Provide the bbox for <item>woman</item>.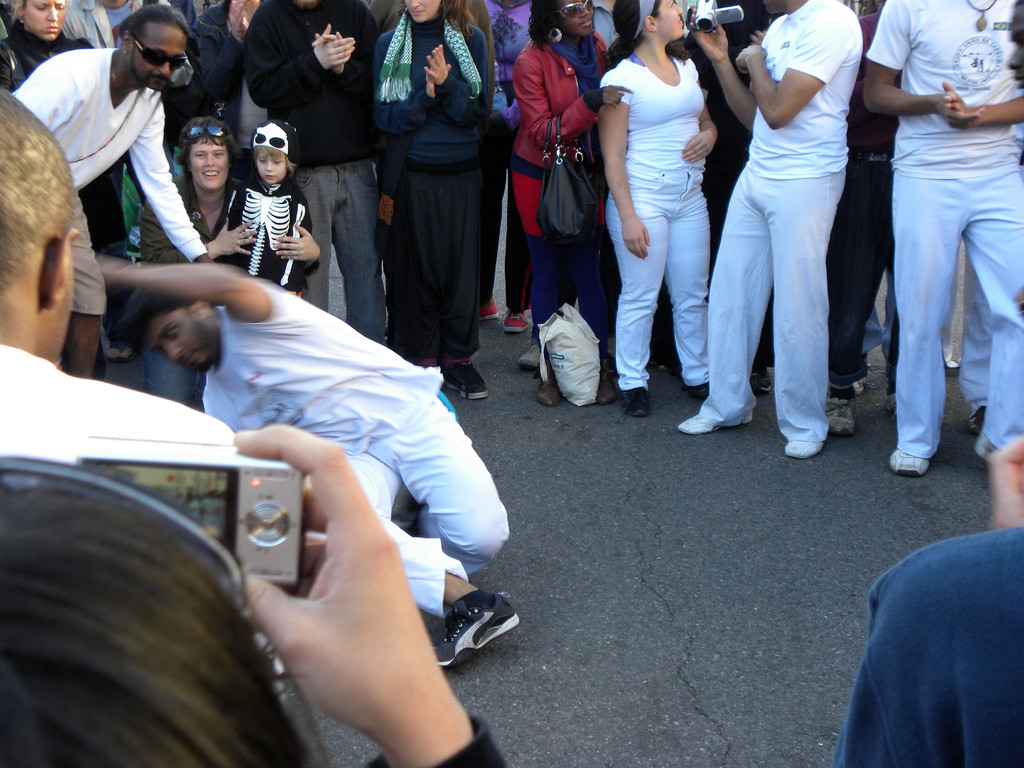
0, 0, 128, 386.
